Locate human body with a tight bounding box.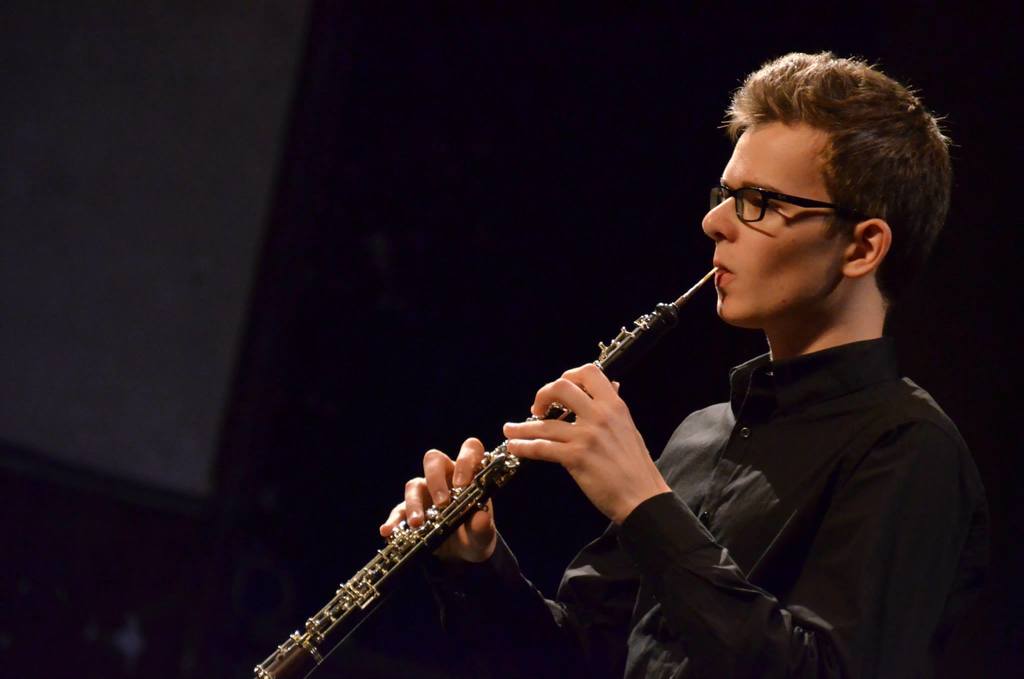
Rect(415, 71, 961, 678).
